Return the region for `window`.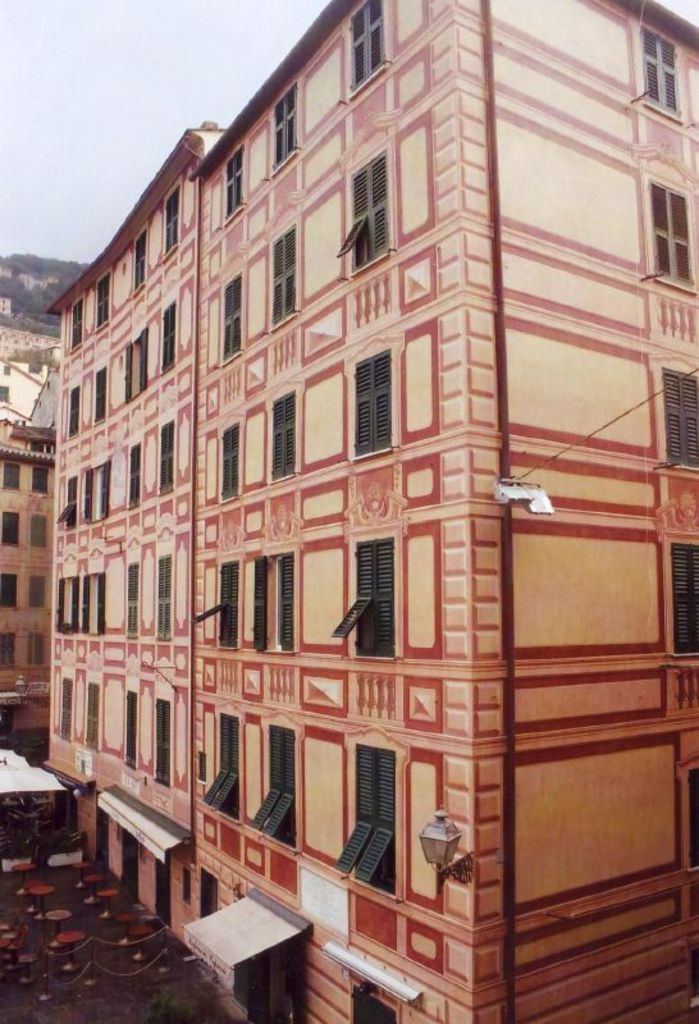
{"left": 161, "top": 302, "right": 174, "bottom": 375}.
